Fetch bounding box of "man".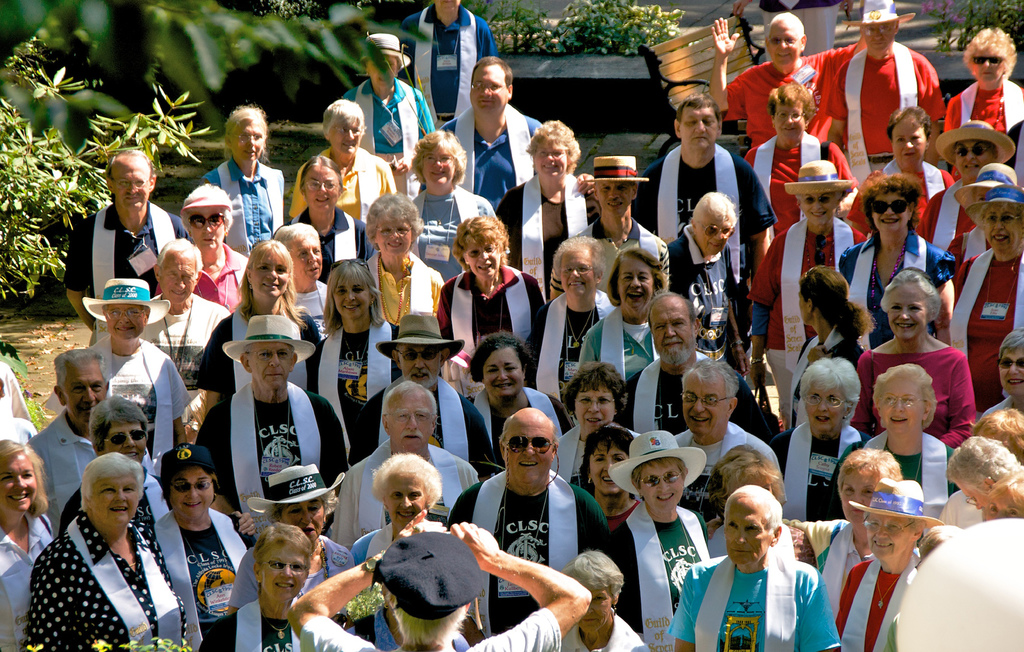
Bbox: {"left": 522, "top": 235, "right": 617, "bottom": 404}.
